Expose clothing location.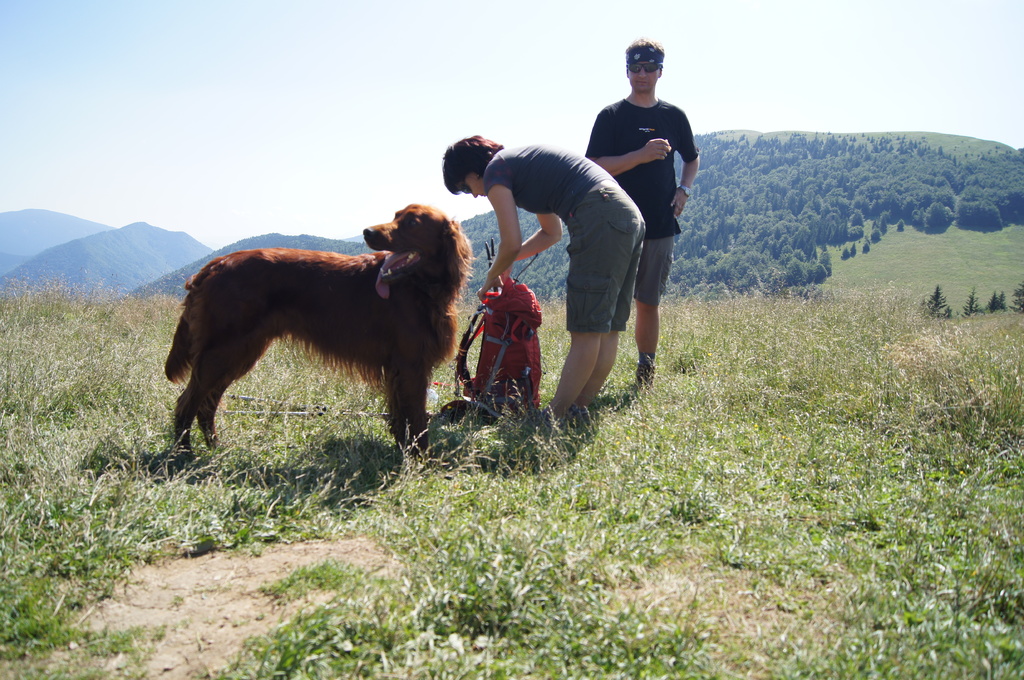
Exposed at x1=486 y1=145 x2=645 y2=337.
